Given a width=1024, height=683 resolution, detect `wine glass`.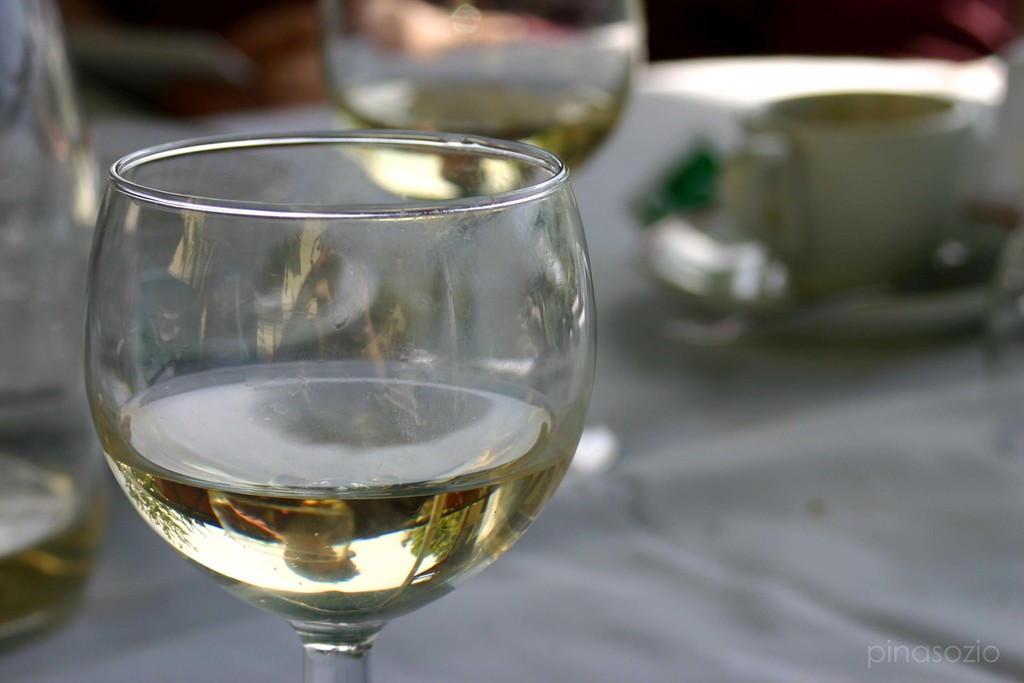
(313,0,652,469).
